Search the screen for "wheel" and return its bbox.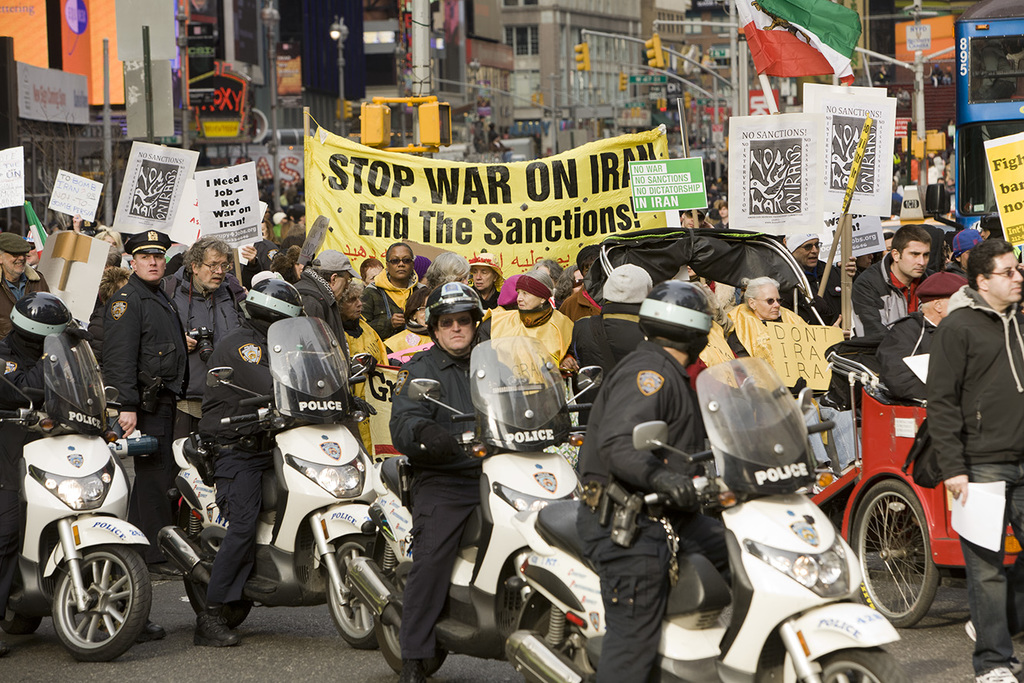
Found: x1=533 y1=603 x2=595 y2=682.
